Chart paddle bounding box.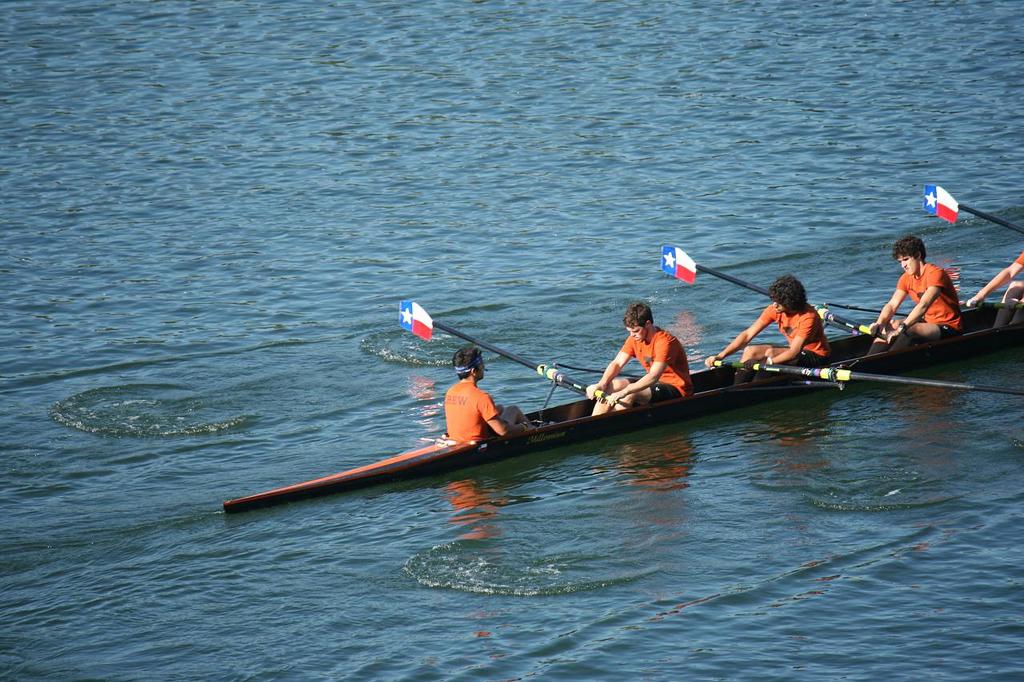
Charted: <box>664,249,918,341</box>.
